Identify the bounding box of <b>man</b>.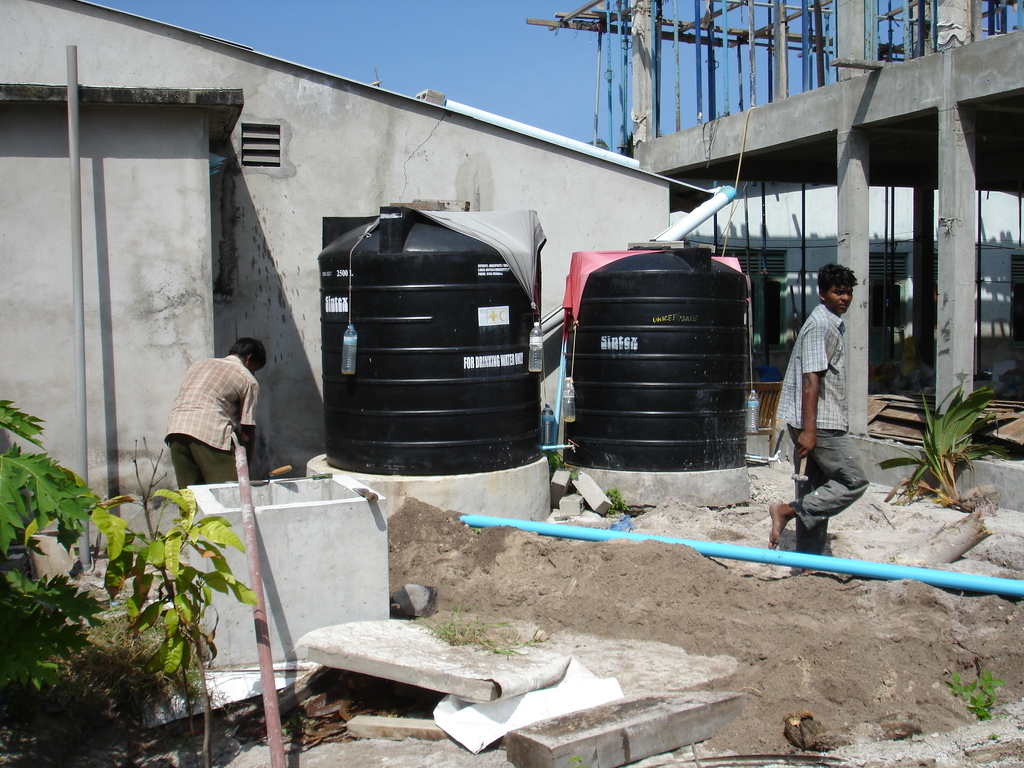
776,270,866,534.
